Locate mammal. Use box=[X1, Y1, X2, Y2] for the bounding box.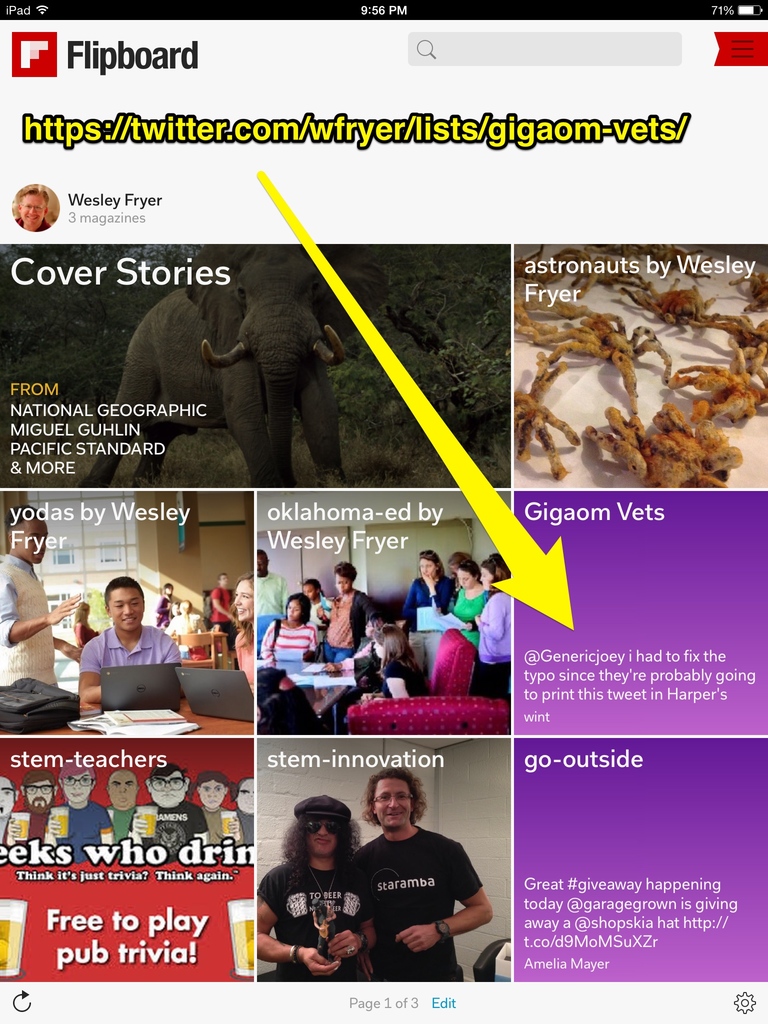
box=[170, 601, 177, 624].
